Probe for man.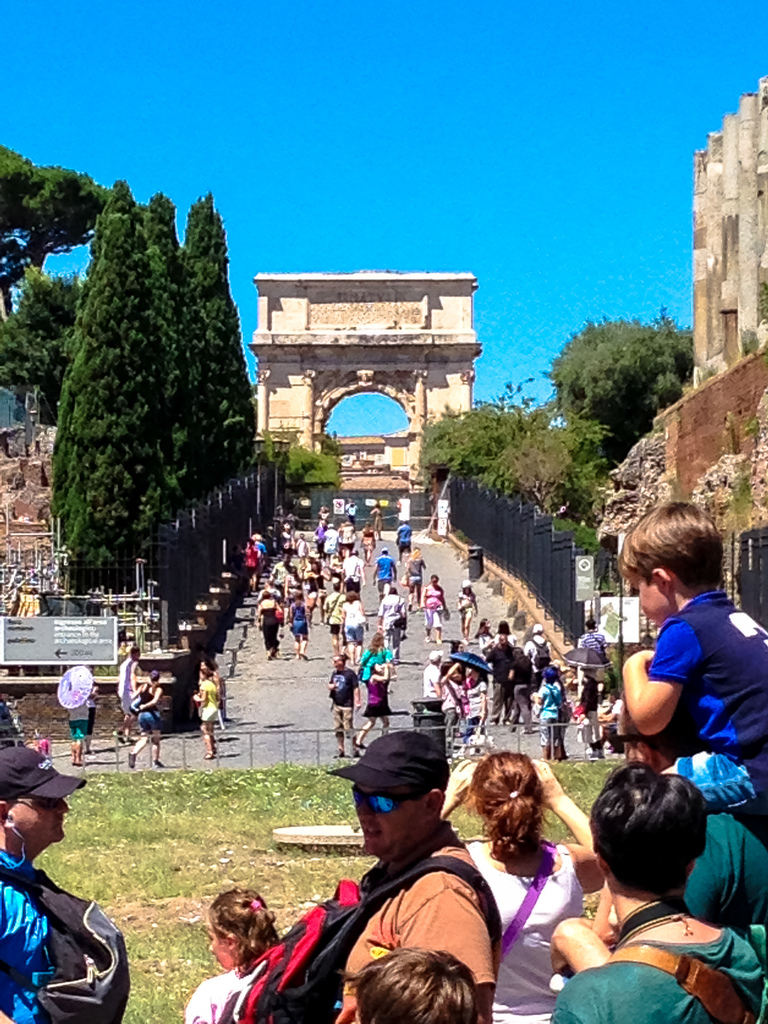
Probe result: bbox=(589, 691, 767, 935).
